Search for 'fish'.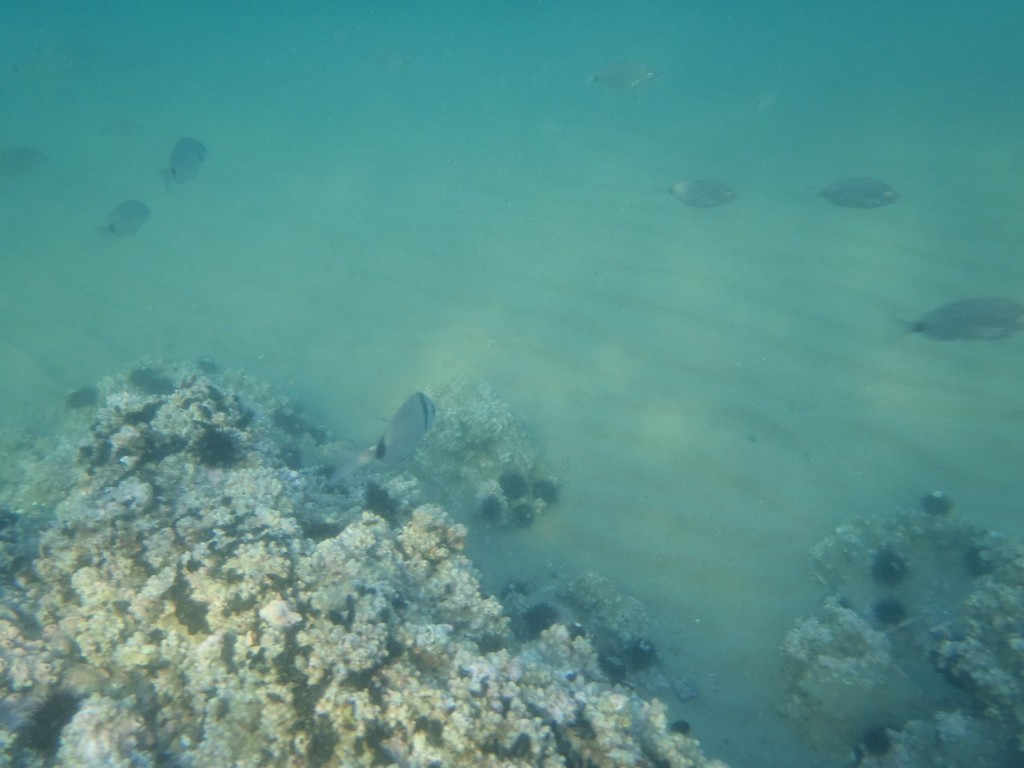
Found at bbox=(95, 197, 151, 242).
